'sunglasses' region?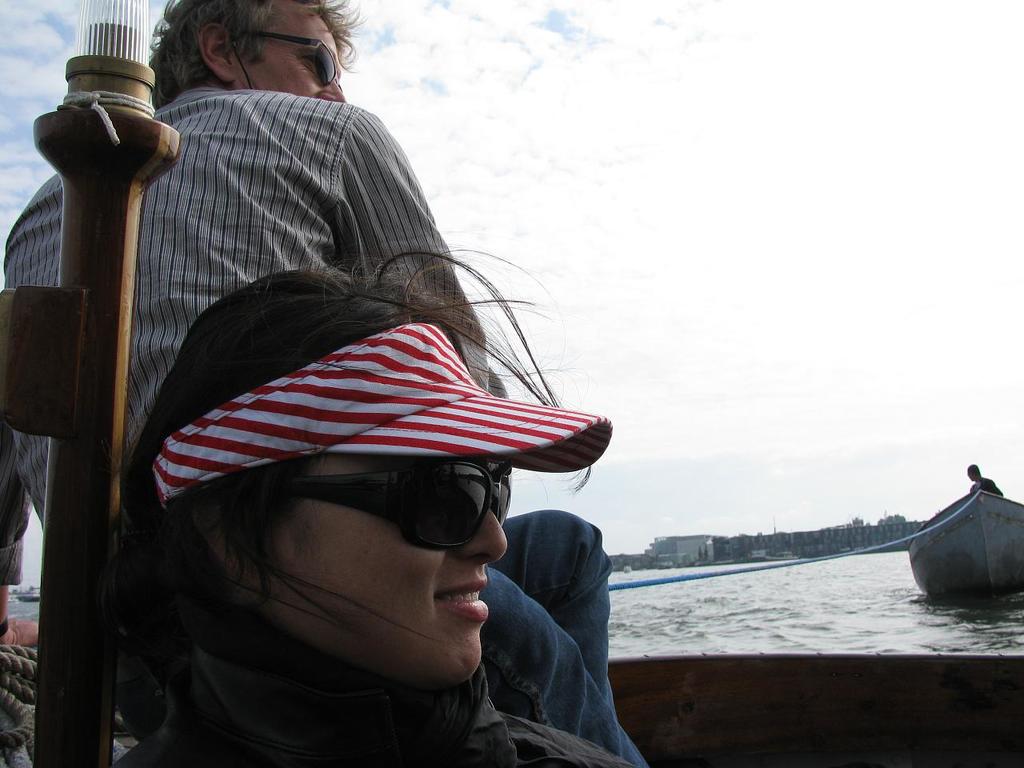
locate(273, 461, 514, 550)
